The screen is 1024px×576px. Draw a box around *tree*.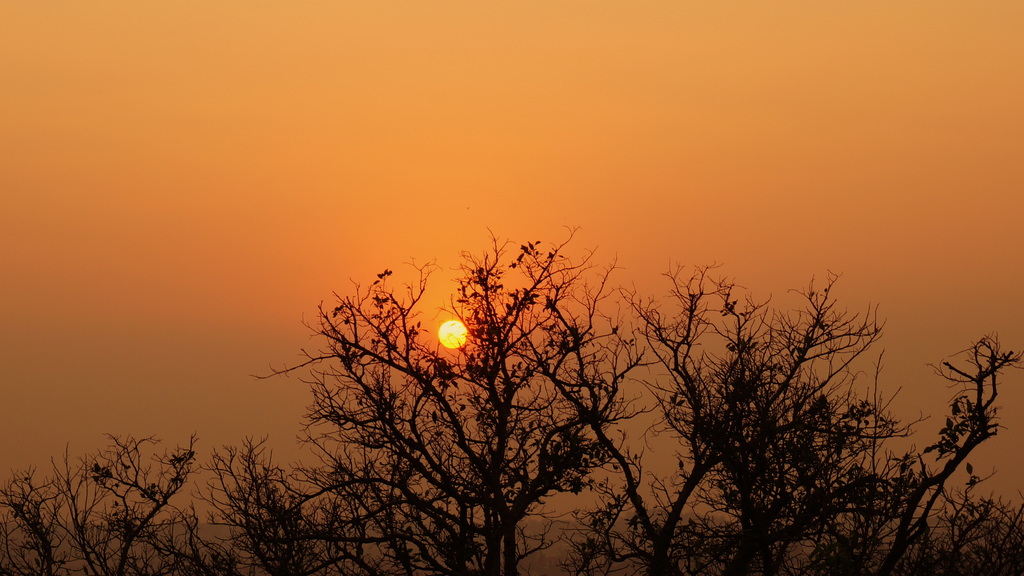
rect(262, 220, 650, 575).
